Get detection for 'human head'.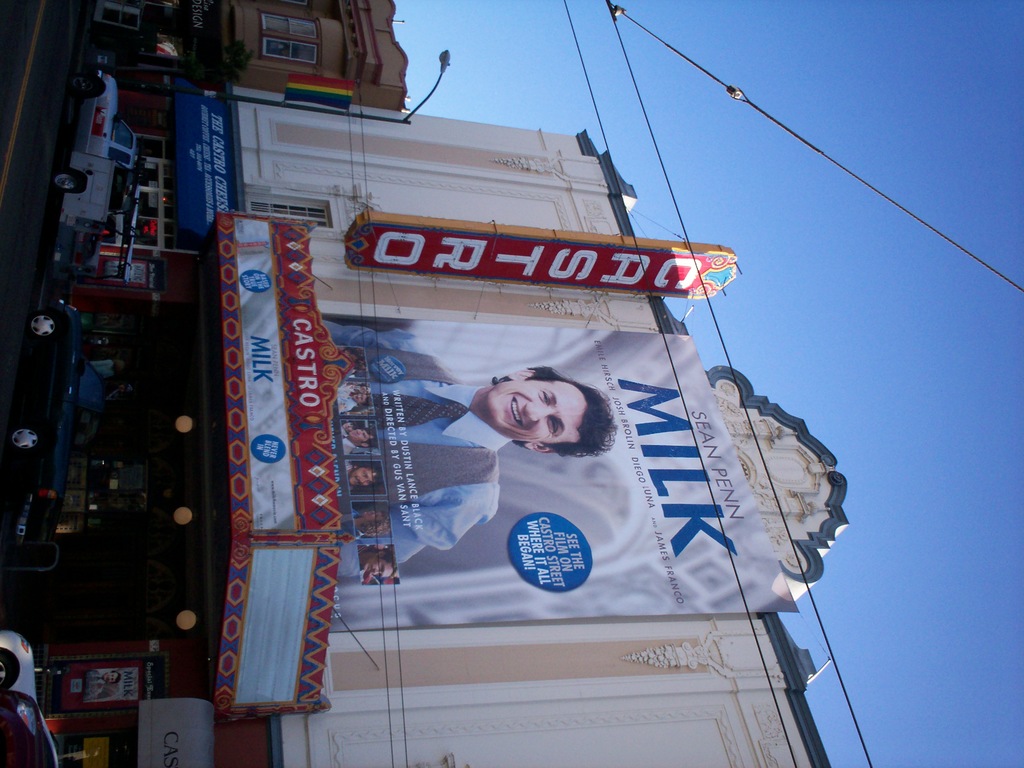
Detection: [left=343, top=419, right=355, bottom=431].
